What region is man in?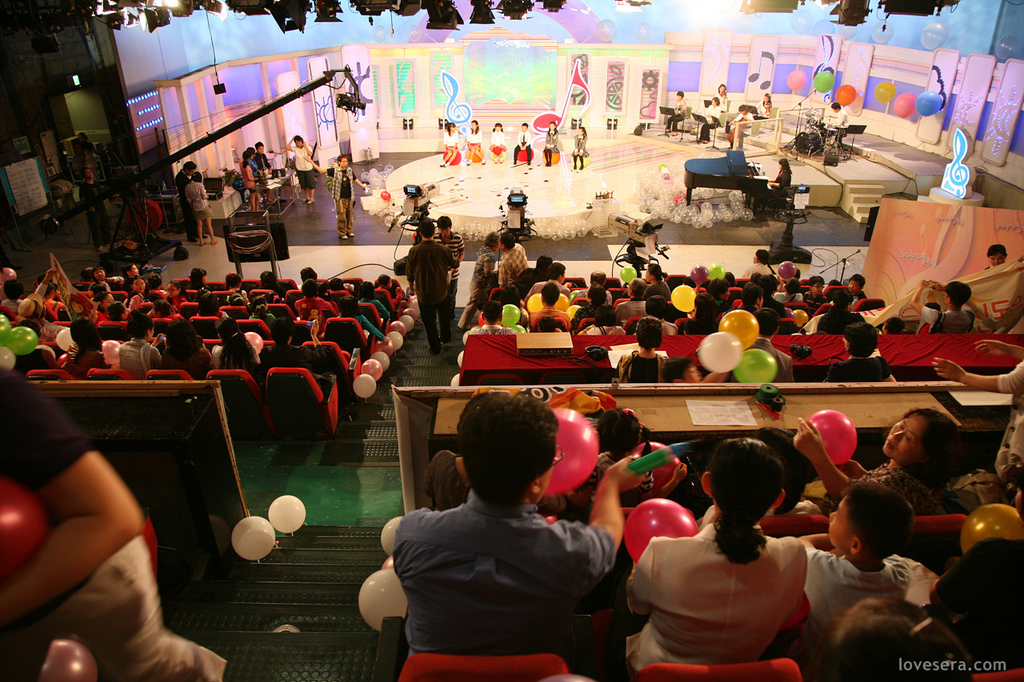
bbox=(77, 168, 114, 256).
